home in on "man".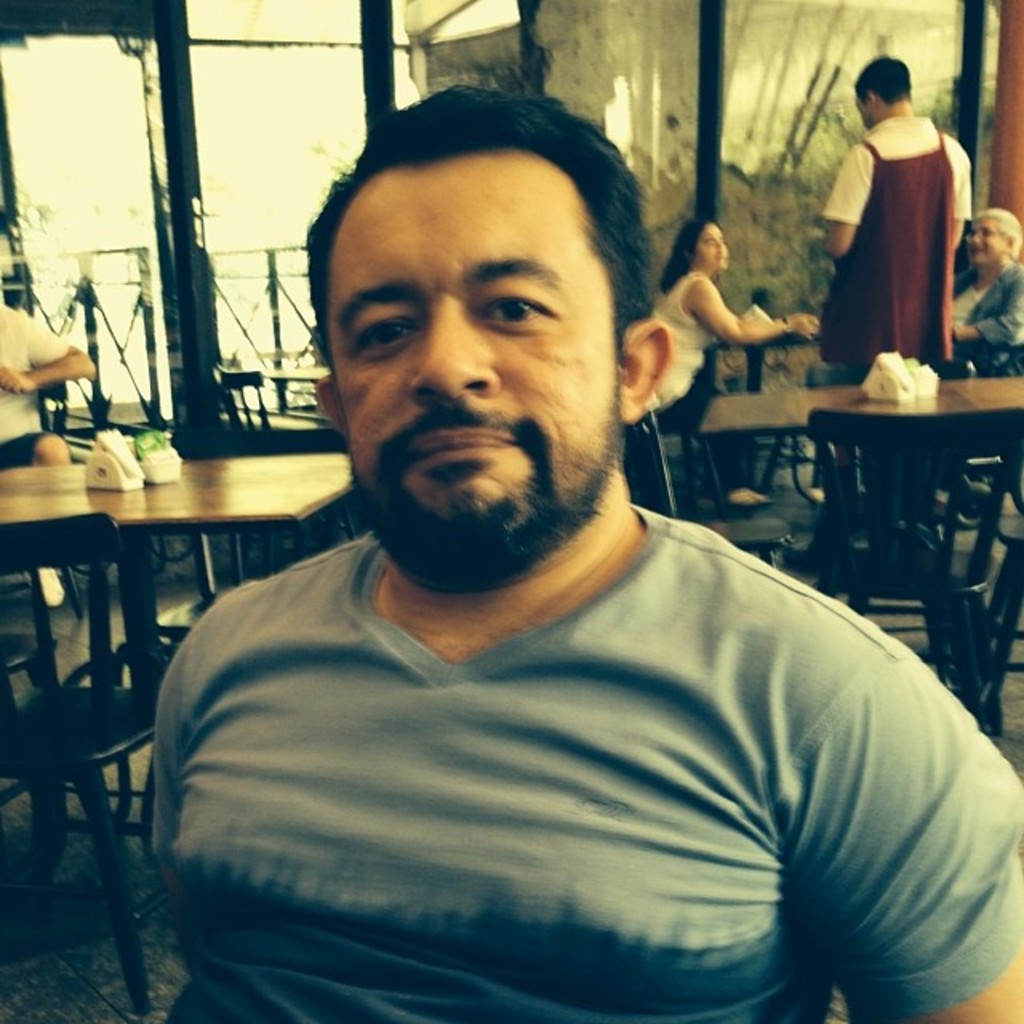
Homed in at [810,51,960,560].
